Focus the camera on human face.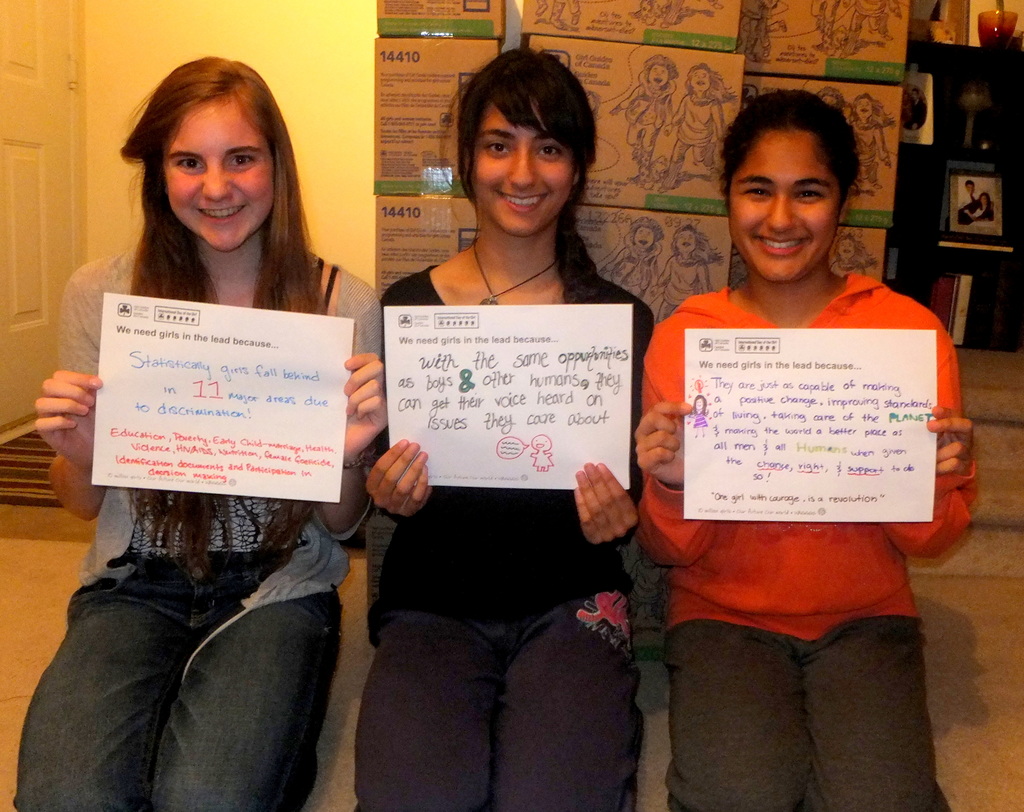
Focus region: select_region(675, 231, 696, 252).
